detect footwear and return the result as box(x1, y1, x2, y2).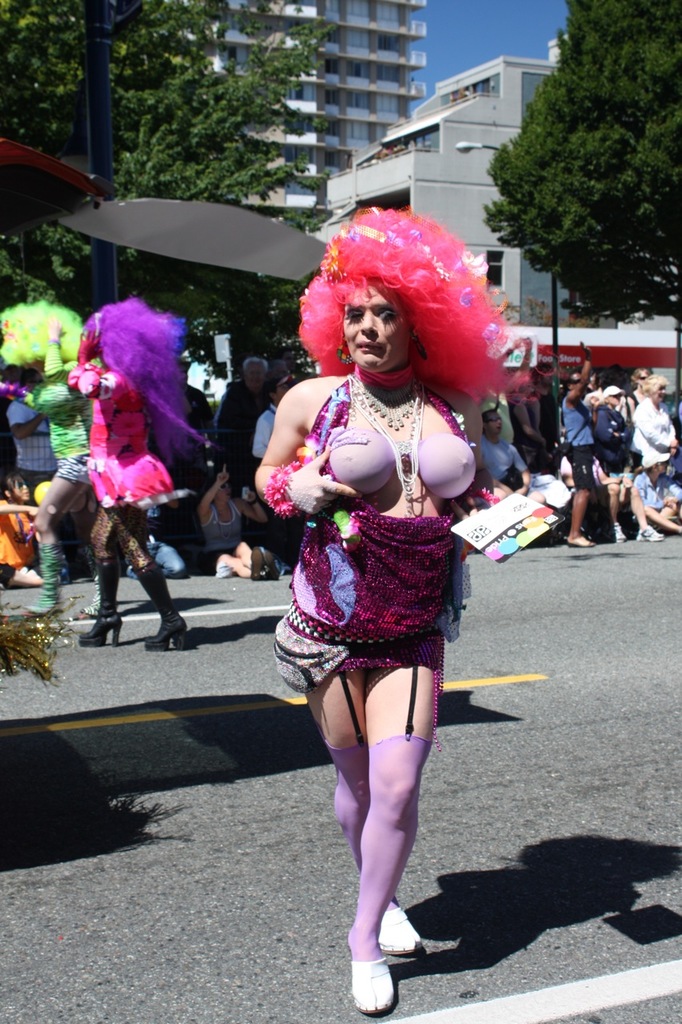
box(374, 908, 429, 961).
